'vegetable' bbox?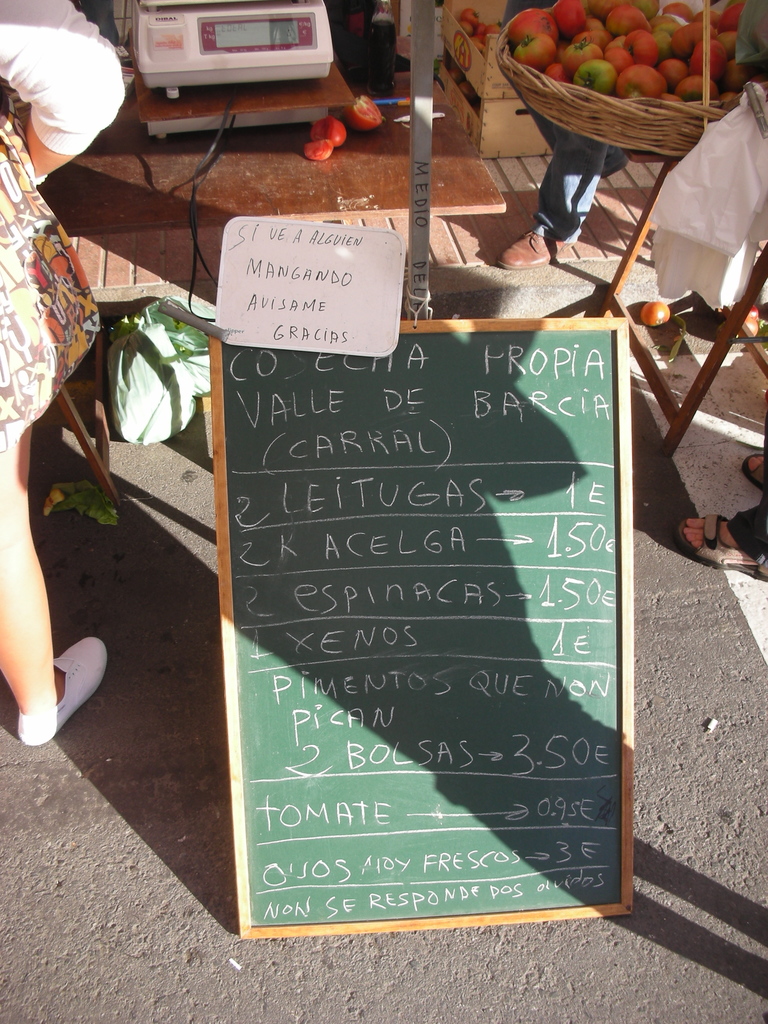
l=314, t=116, r=351, b=148
